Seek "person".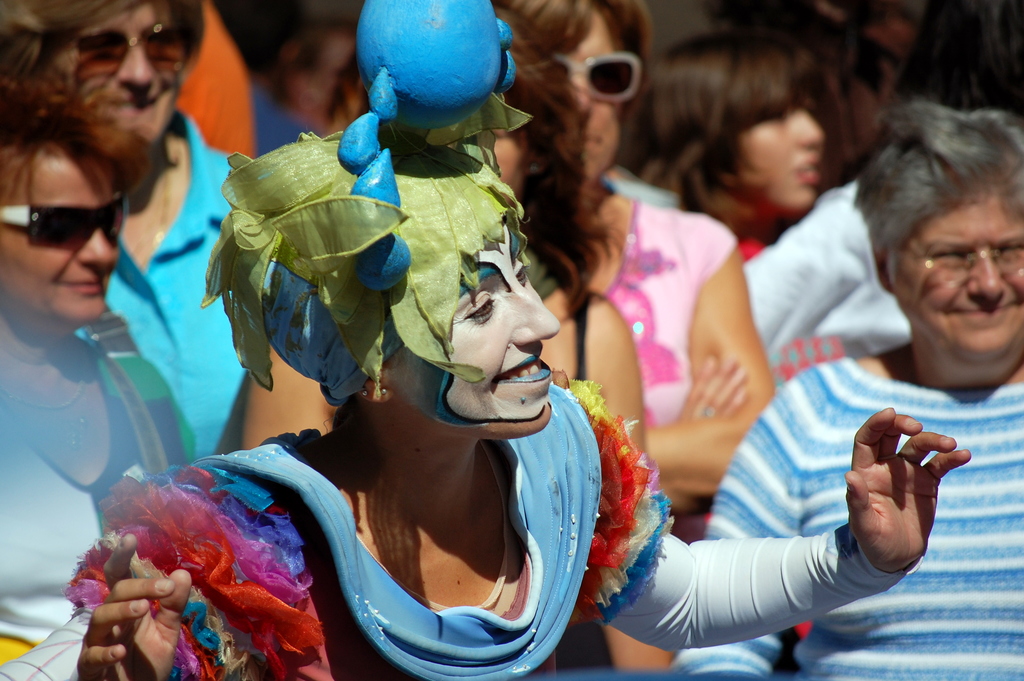
79,0,975,680.
